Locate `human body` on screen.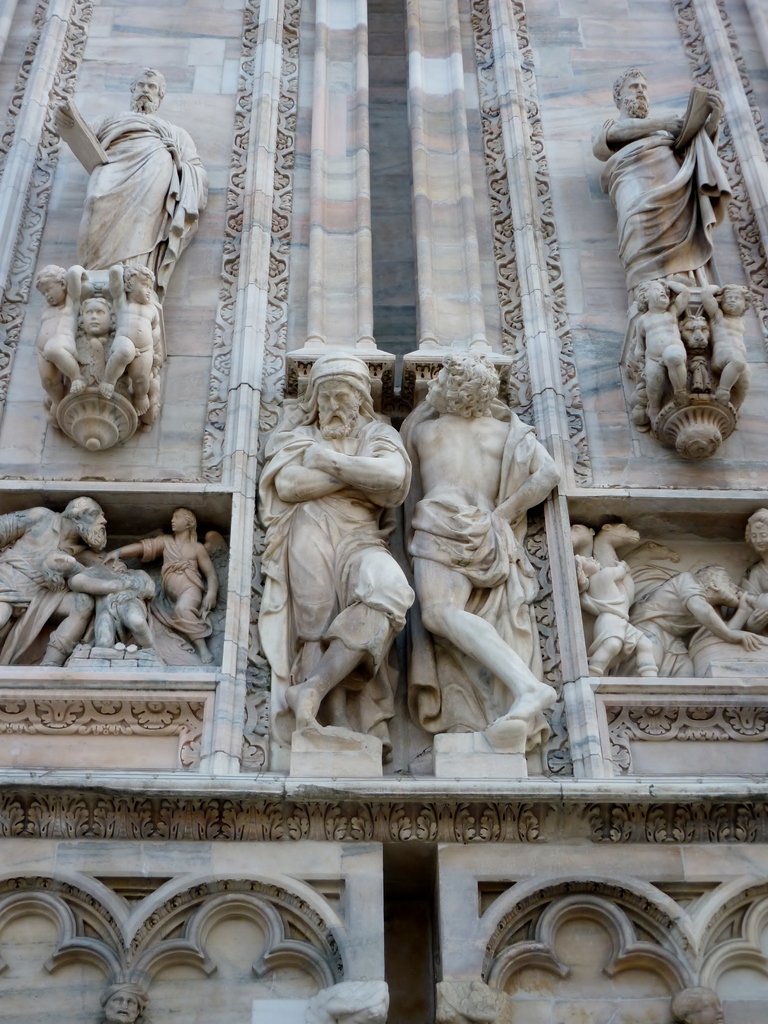
On screen at bbox=(84, 69, 212, 291).
